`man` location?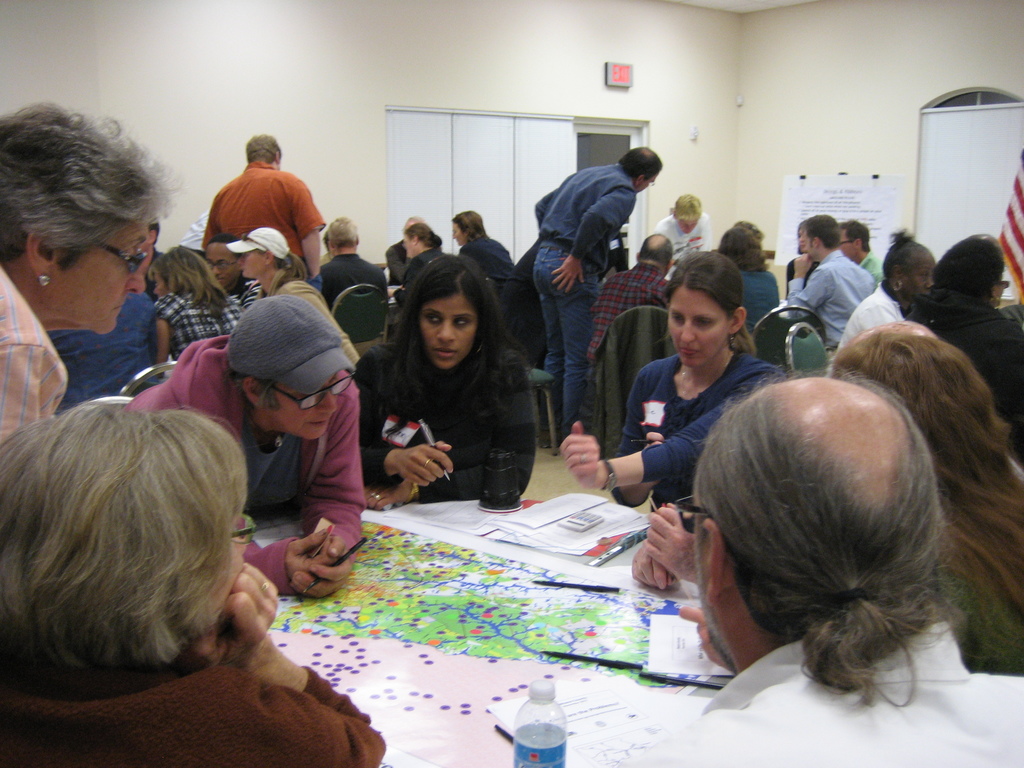
bbox(136, 216, 170, 299)
